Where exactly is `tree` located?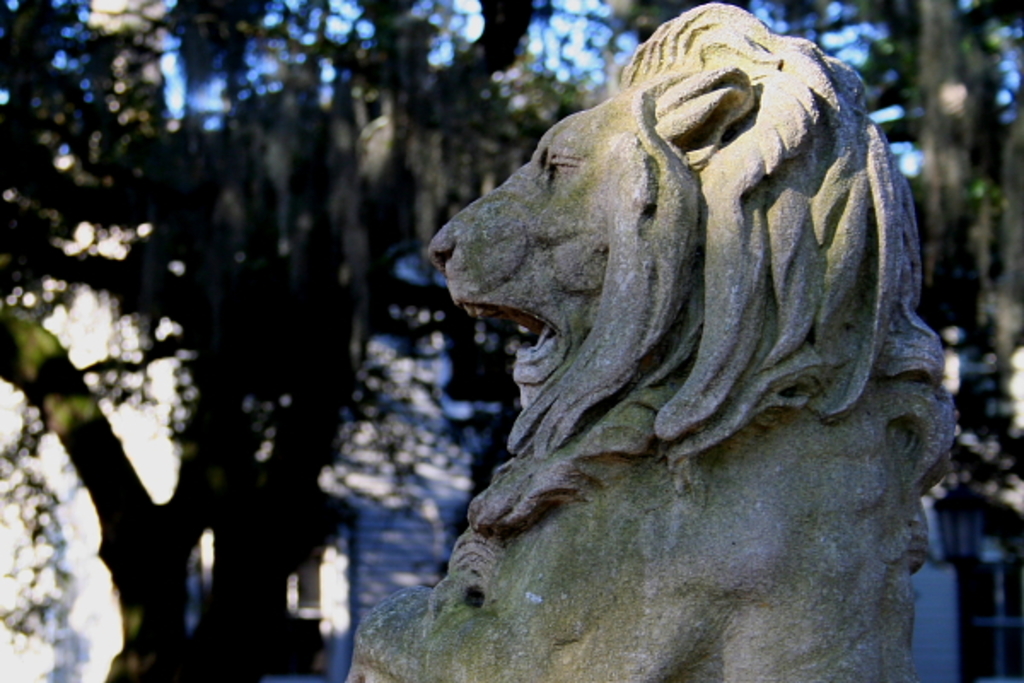
Its bounding box is (0,0,394,681).
